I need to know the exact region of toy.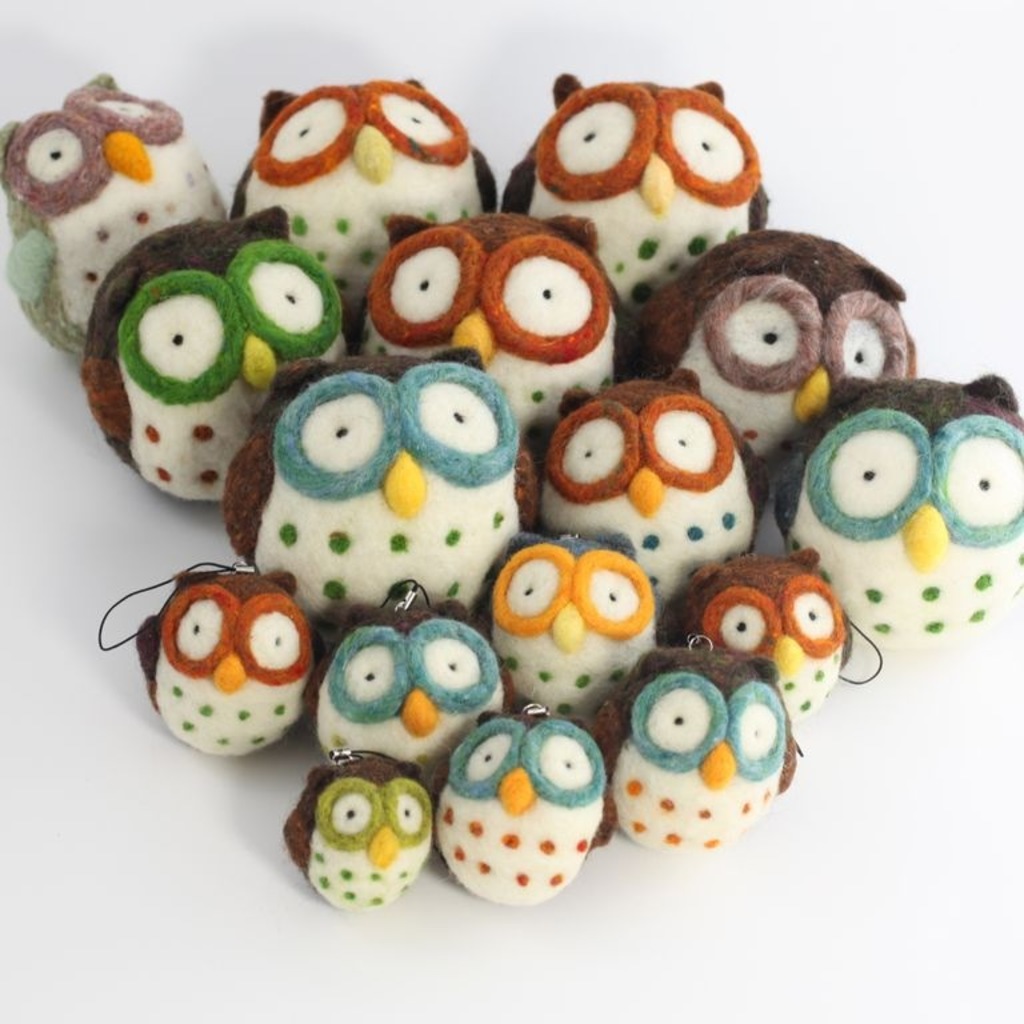
Region: BBox(132, 565, 317, 761).
